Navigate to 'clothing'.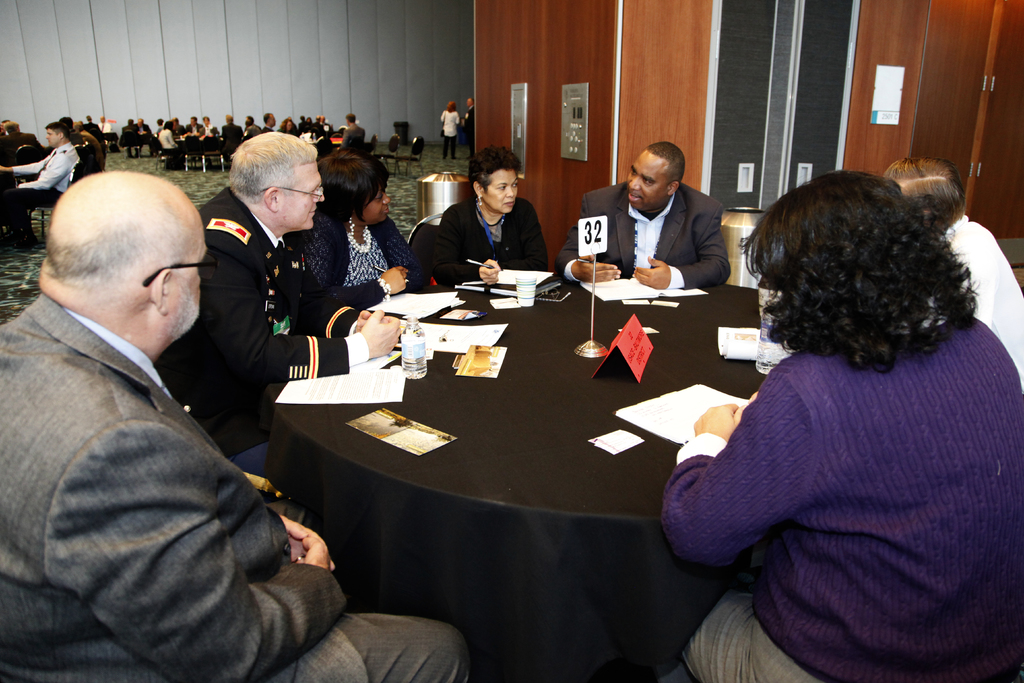
Navigation target: (162,114,225,170).
